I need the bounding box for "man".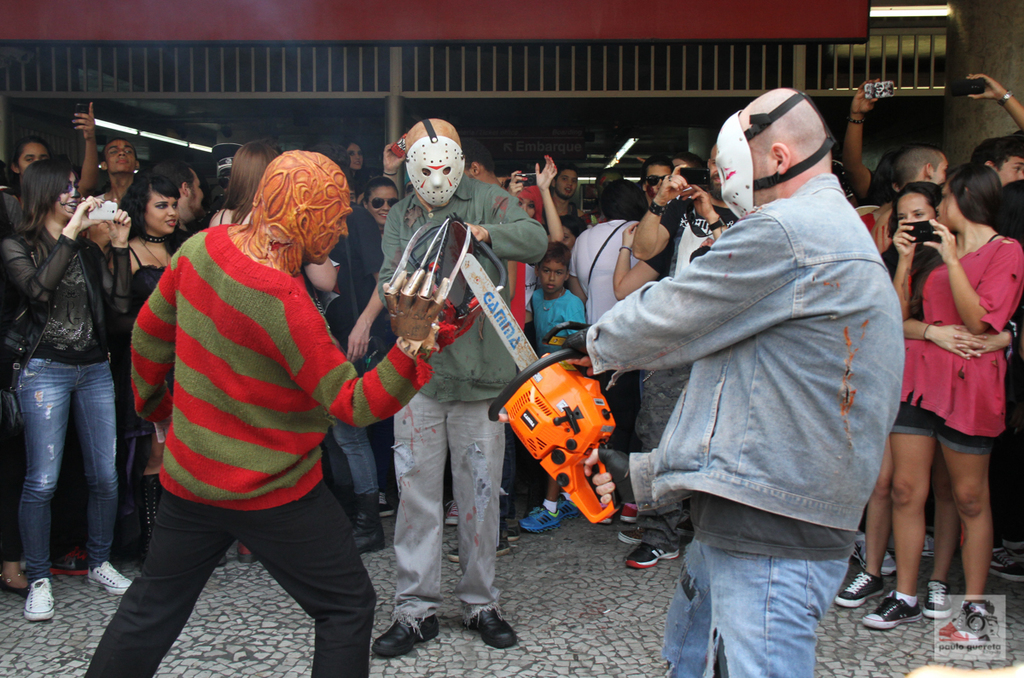
Here it is: (99,118,412,671).
